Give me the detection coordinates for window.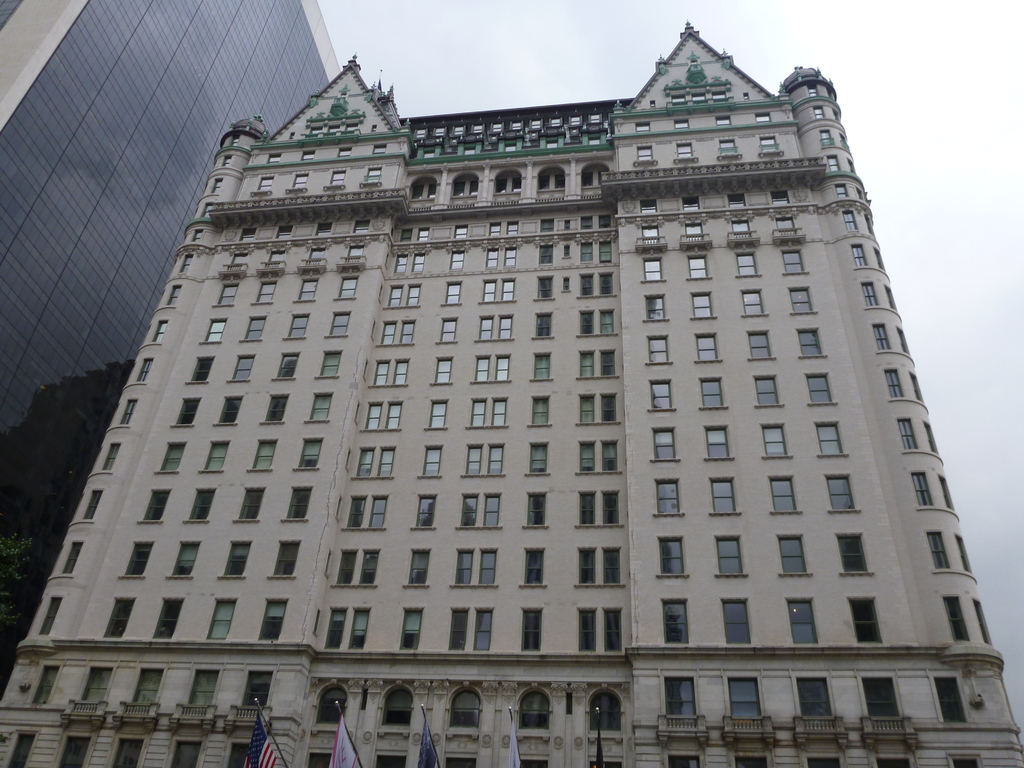
region(239, 229, 258, 243).
